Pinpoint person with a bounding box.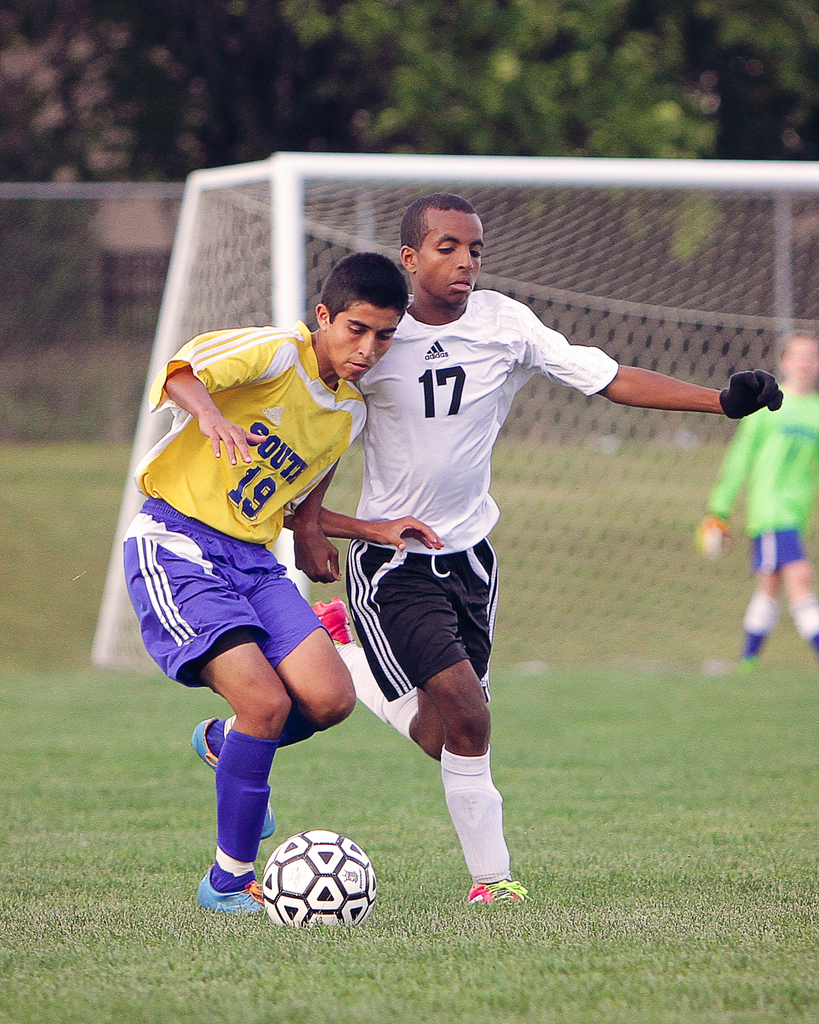
(left=138, top=243, right=394, bottom=915).
